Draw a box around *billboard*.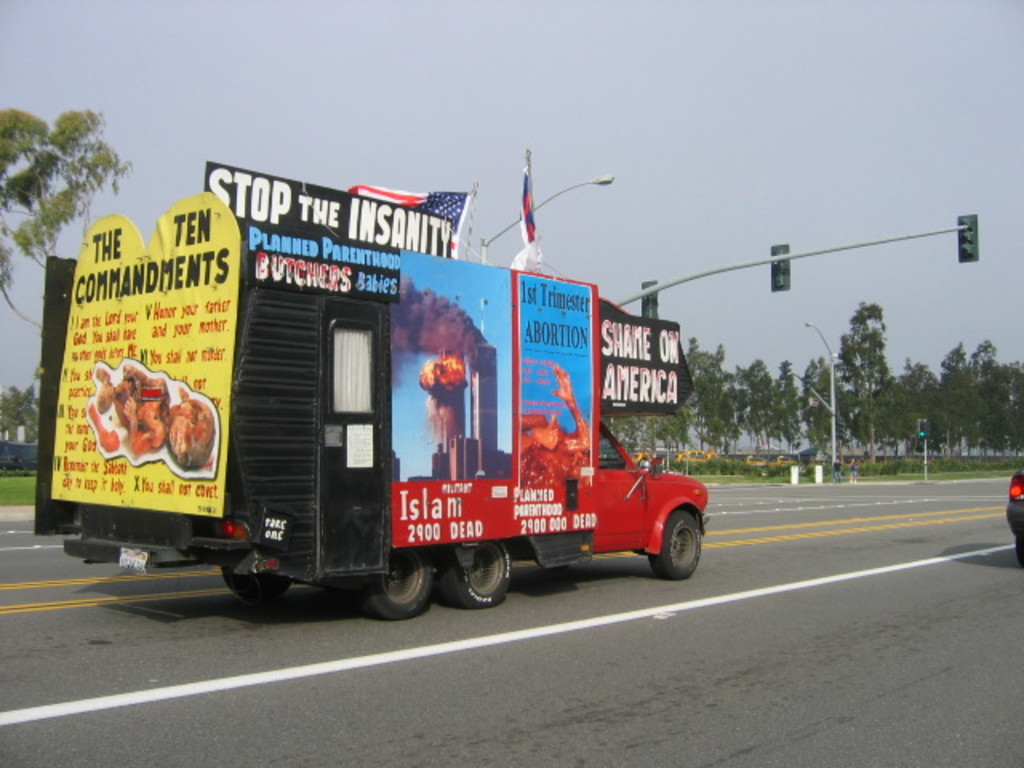
bbox=(512, 270, 595, 478).
